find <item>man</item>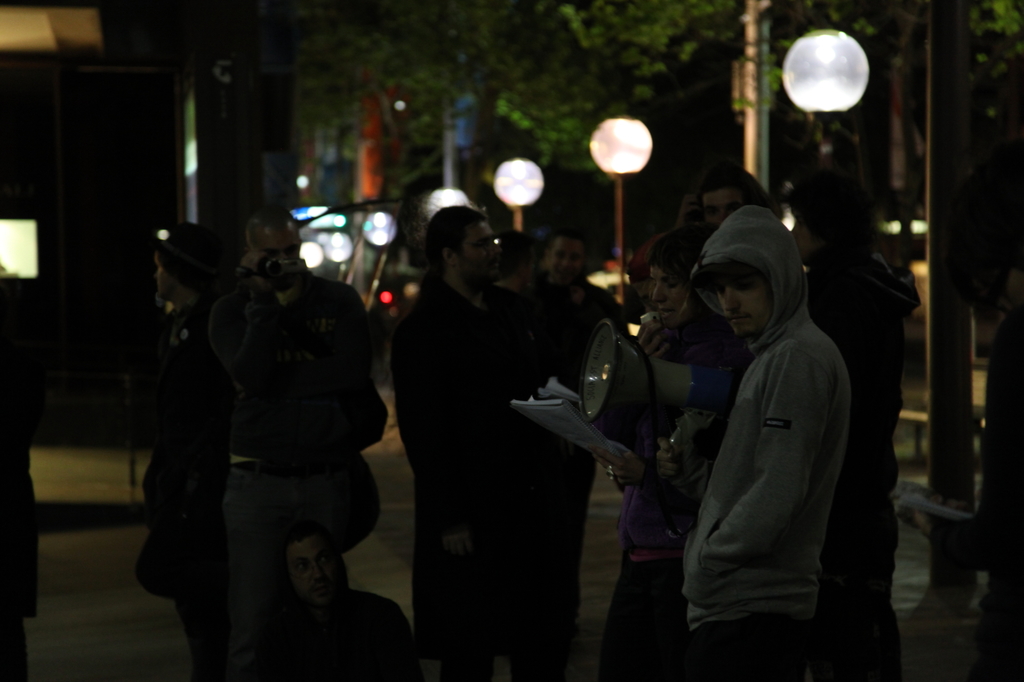
detection(530, 233, 611, 637)
